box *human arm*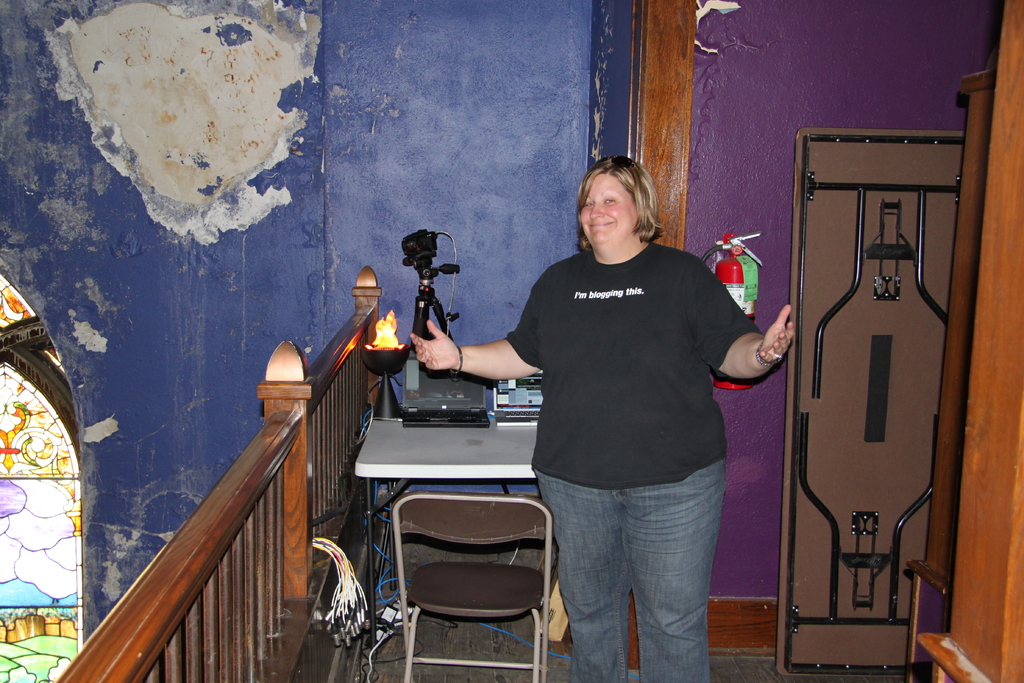
703,262,800,390
